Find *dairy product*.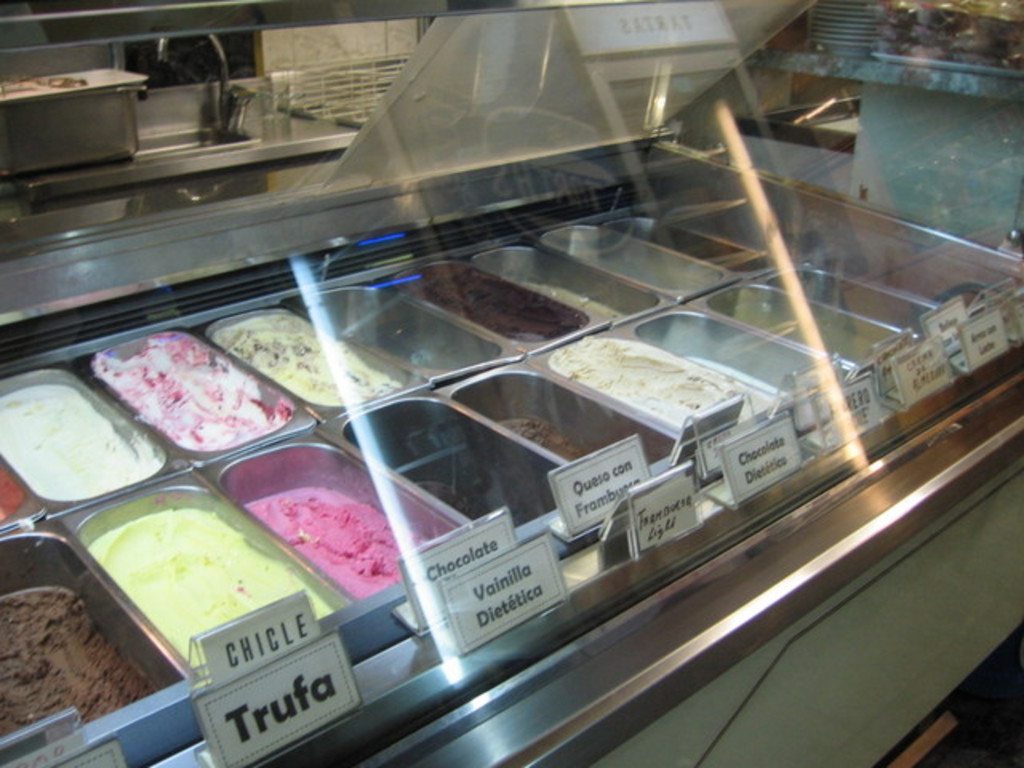
pyautogui.locateOnScreen(0, 579, 118, 766).
